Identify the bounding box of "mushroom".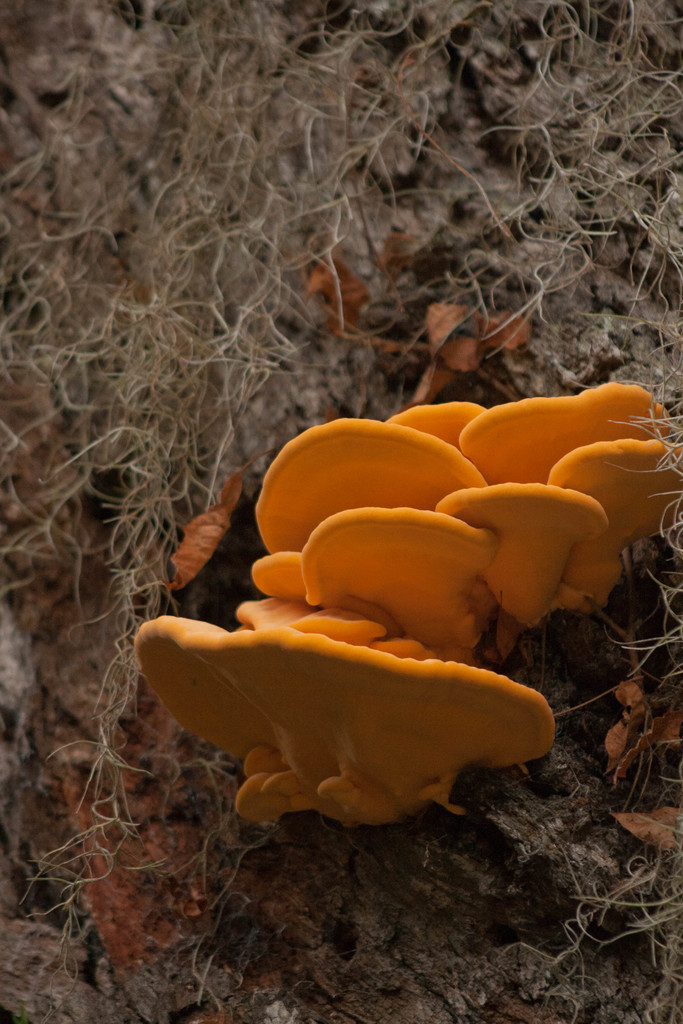
locate(437, 463, 612, 617).
